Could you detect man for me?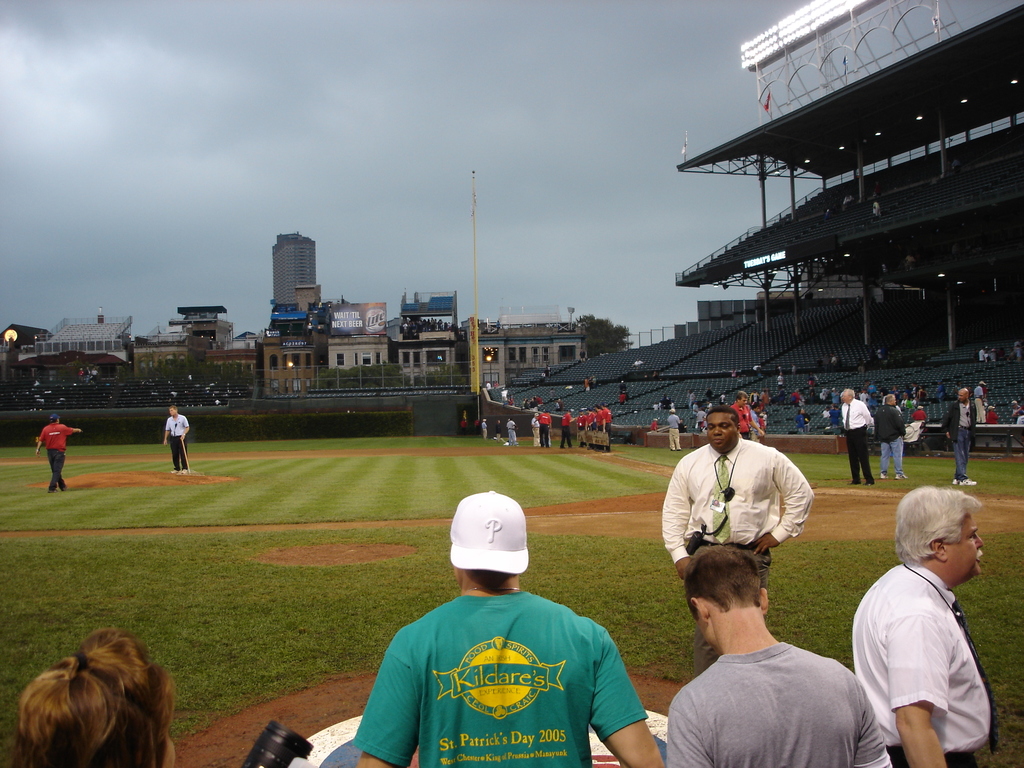
Detection result: BBox(661, 556, 888, 764).
